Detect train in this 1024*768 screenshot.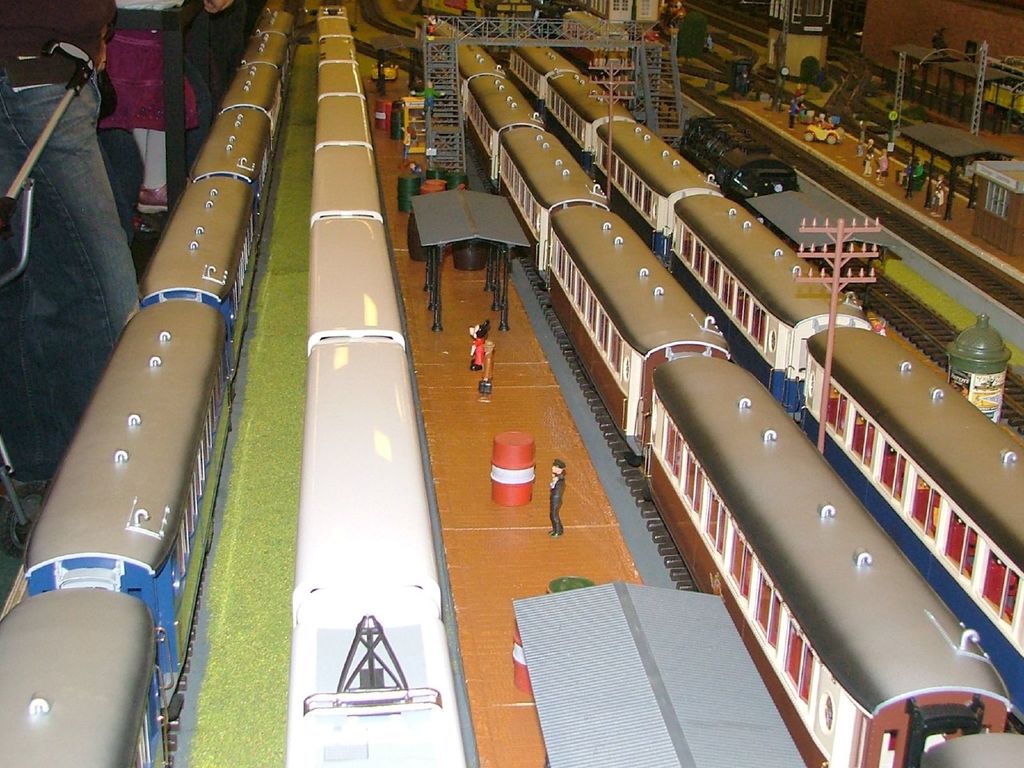
Detection: box(671, 113, 902, 301).
